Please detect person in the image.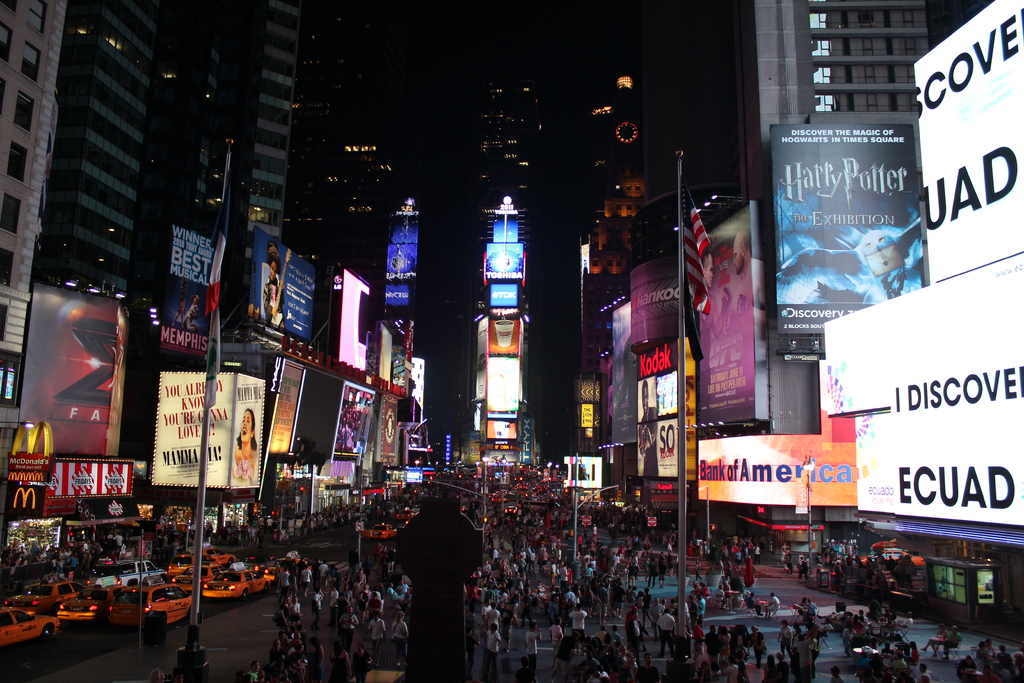
crop(689, 577, 713, 620).
